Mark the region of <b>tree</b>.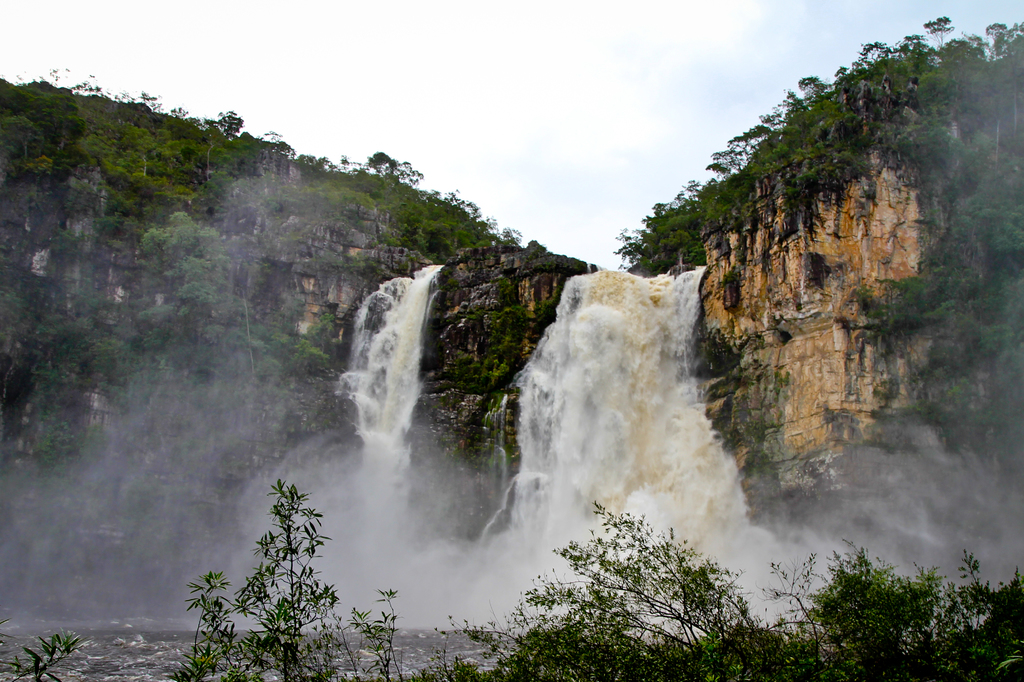
Region: select_region(219, 107, 243, 141).
